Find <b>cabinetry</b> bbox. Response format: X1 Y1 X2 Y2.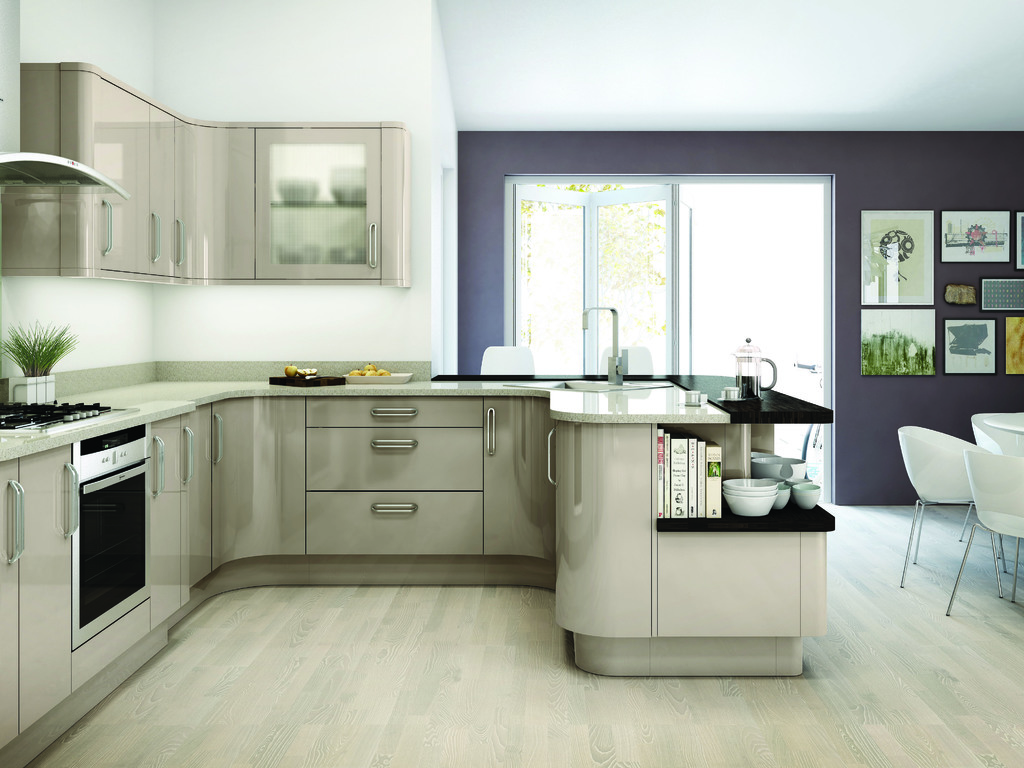
307 492 483 556.
